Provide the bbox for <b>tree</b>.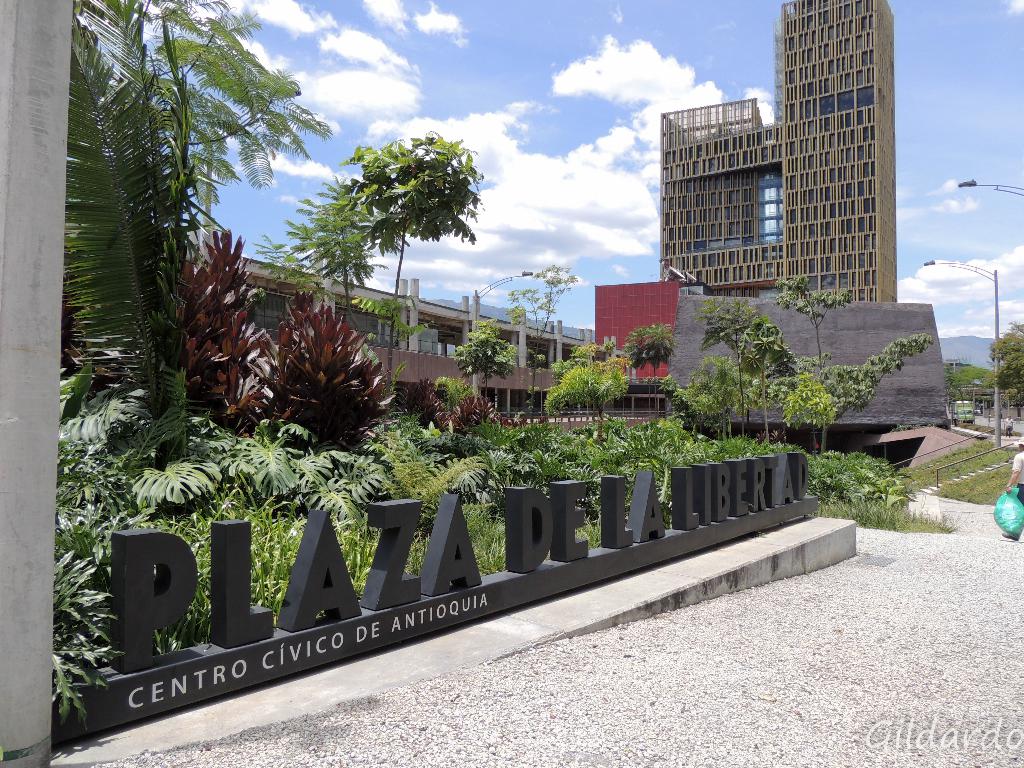
bbox=[684, 356, 755, 442].
